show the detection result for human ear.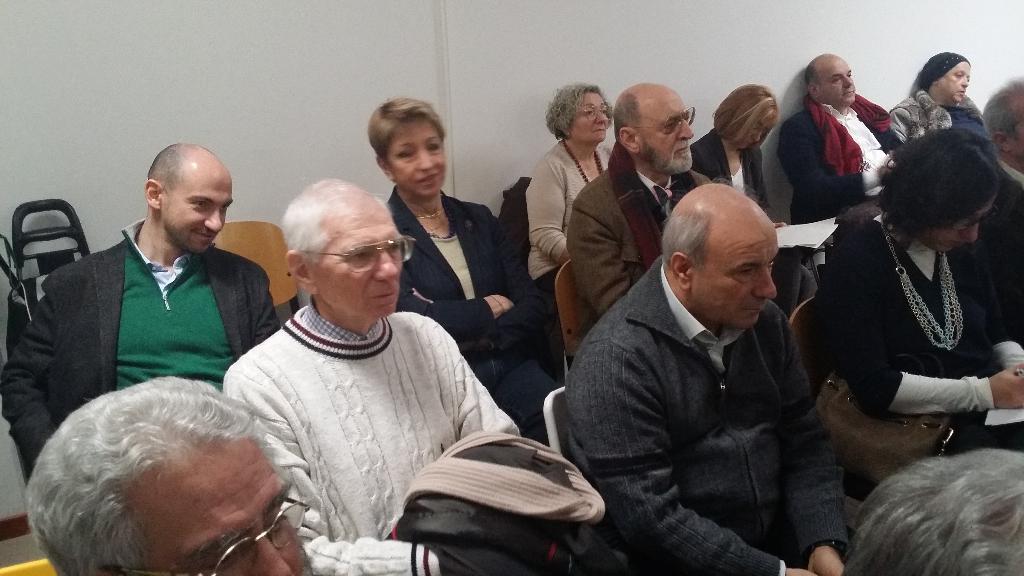
x1=285 y1=248 x2=316 y2=295.
